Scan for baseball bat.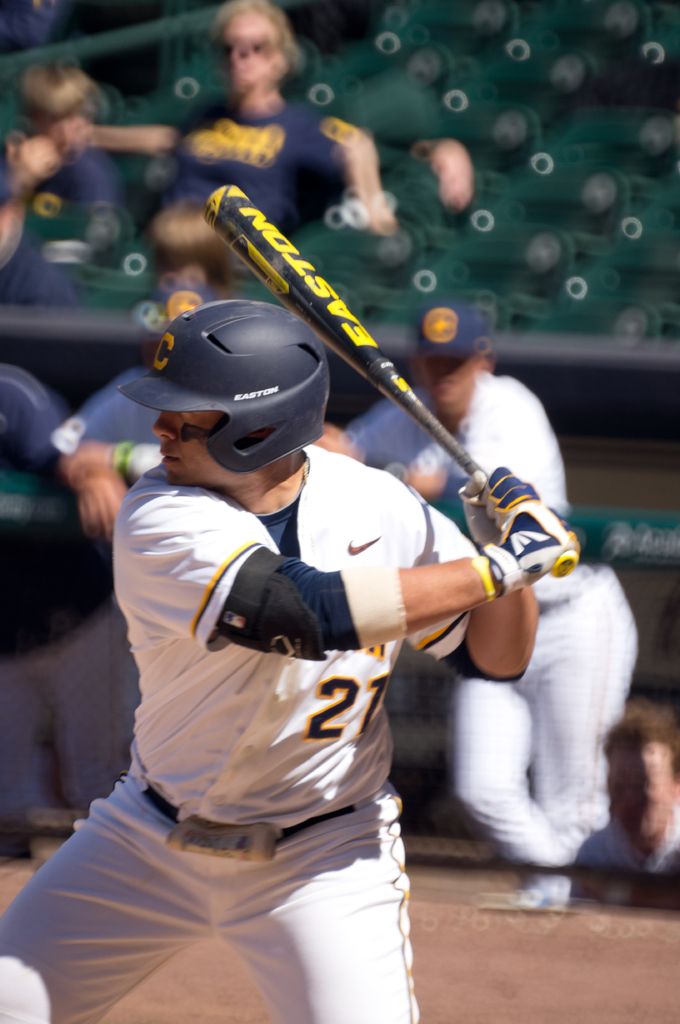
Scan result: select_region(201, 175, 581, 581).
